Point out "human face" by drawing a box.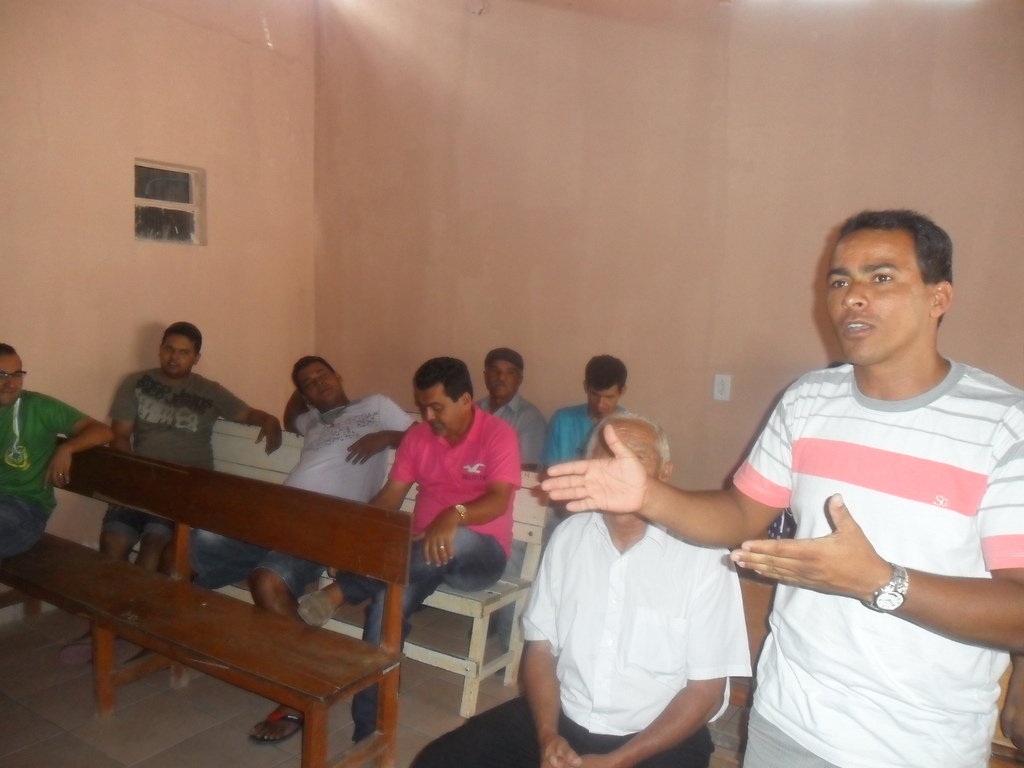
x1=159 y1=337 x2=196 y2=376.
